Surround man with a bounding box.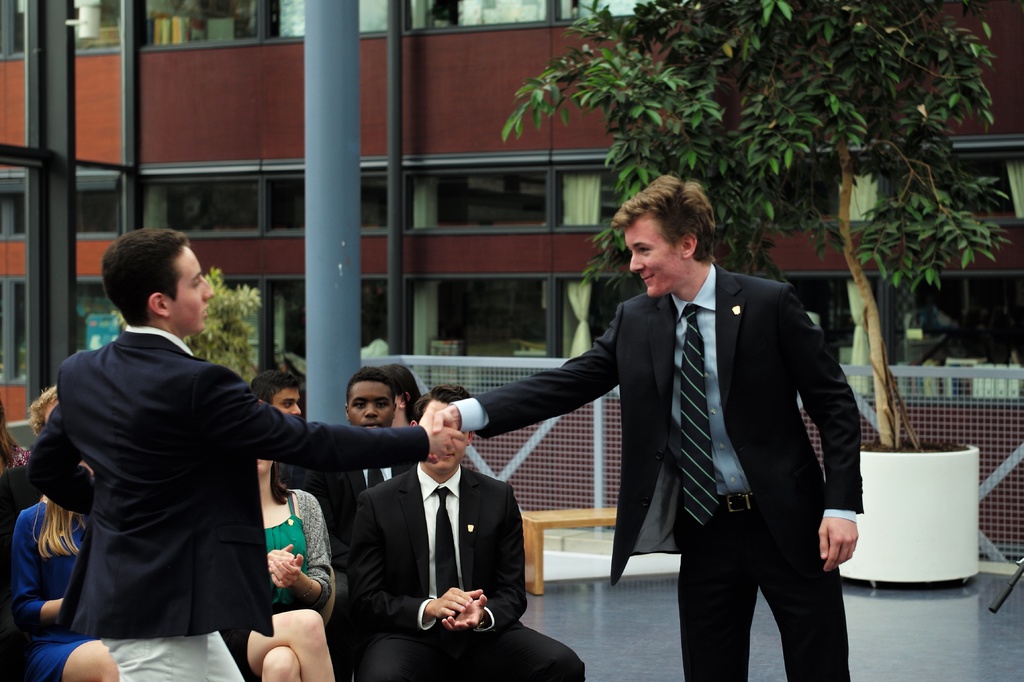
(25,227,467,681).
